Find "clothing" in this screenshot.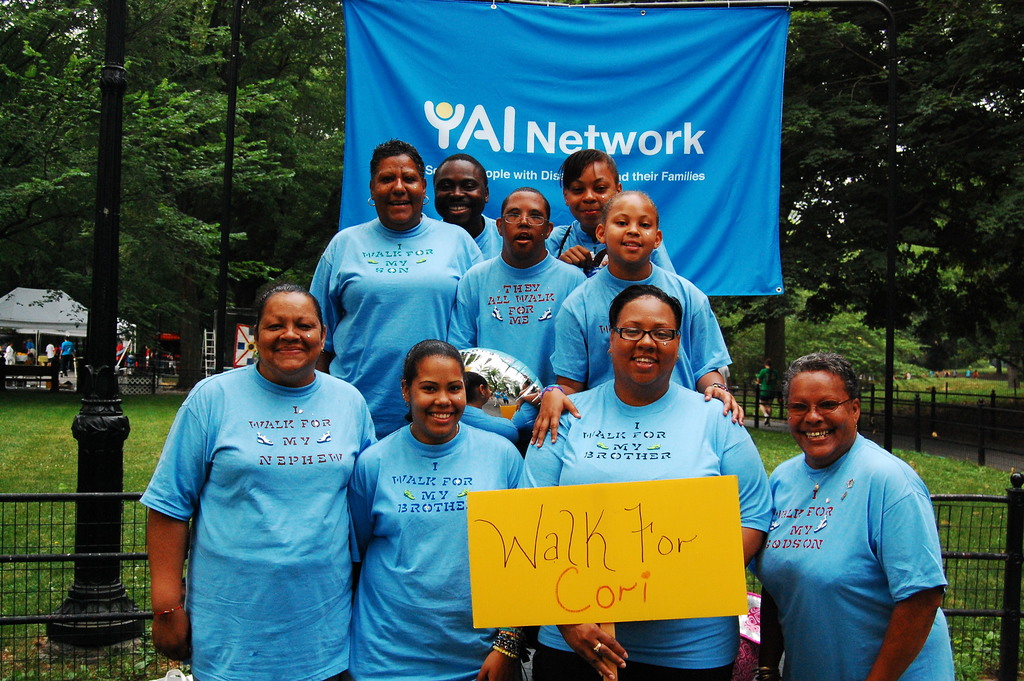
The bounding box for "clothing" is 60,341,76,371.
